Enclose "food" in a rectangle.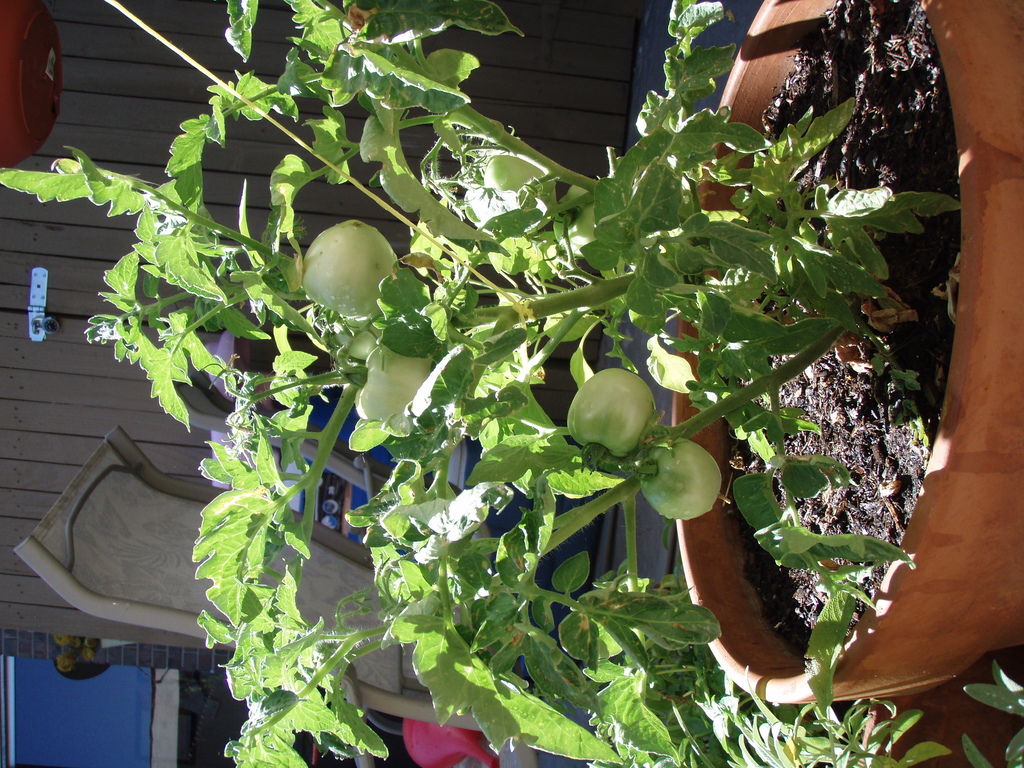
[298,216,397,323].
